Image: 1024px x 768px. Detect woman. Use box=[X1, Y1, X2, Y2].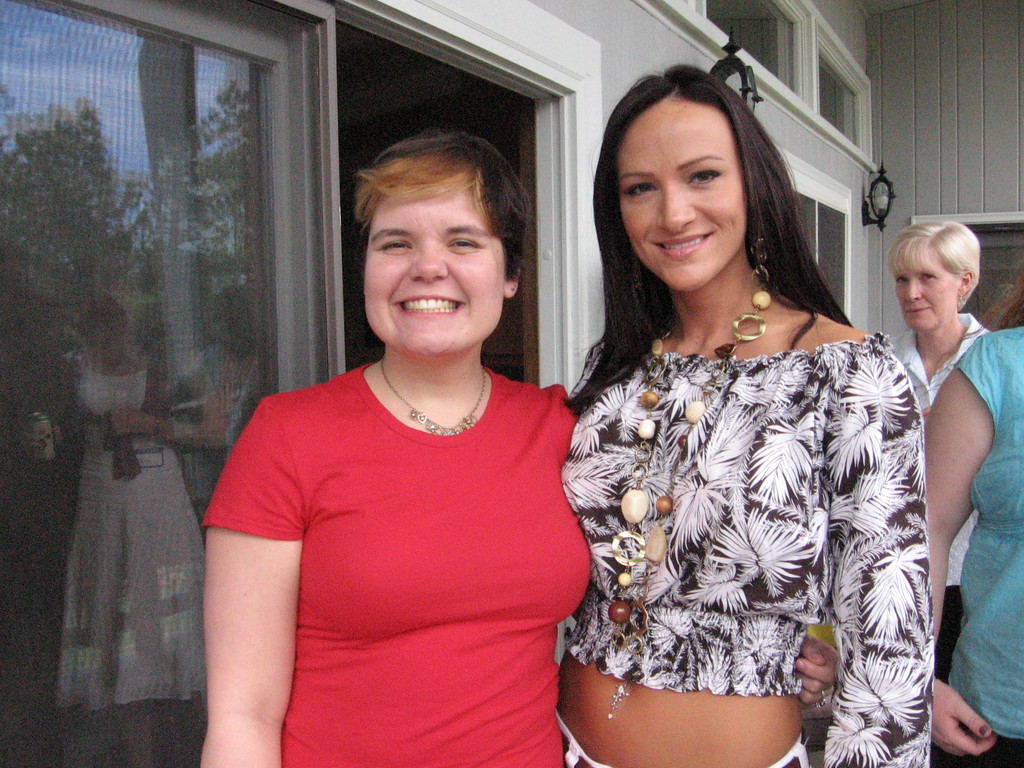
box=[884, 218, 993, 767].
